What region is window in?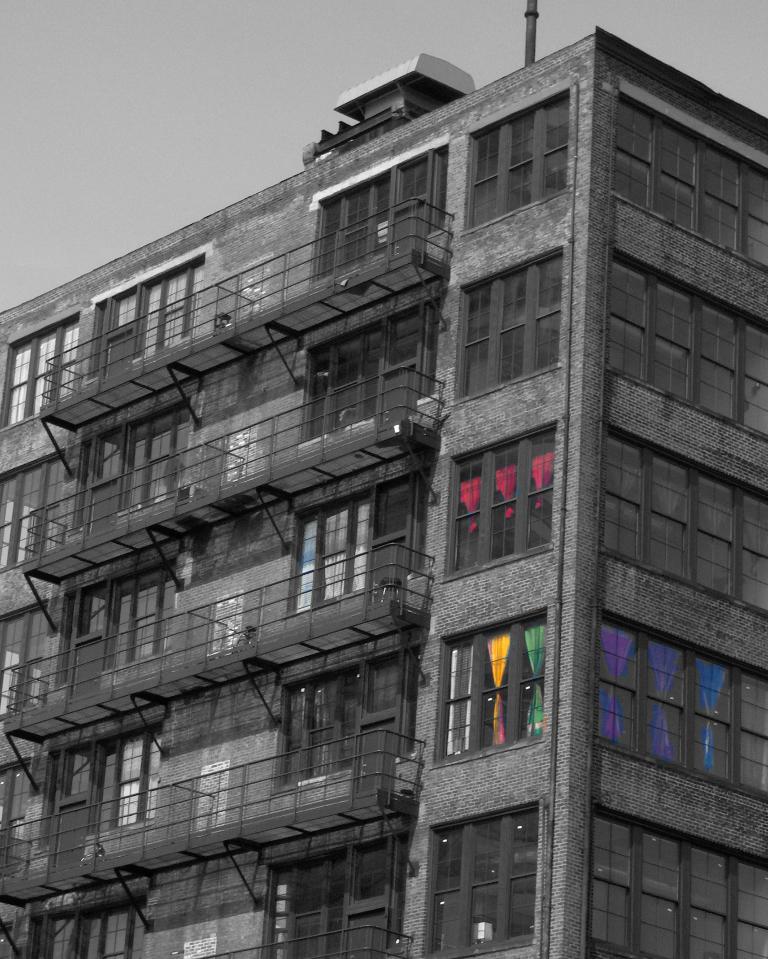
(left=0, top=312, right=79, bottom=426).
